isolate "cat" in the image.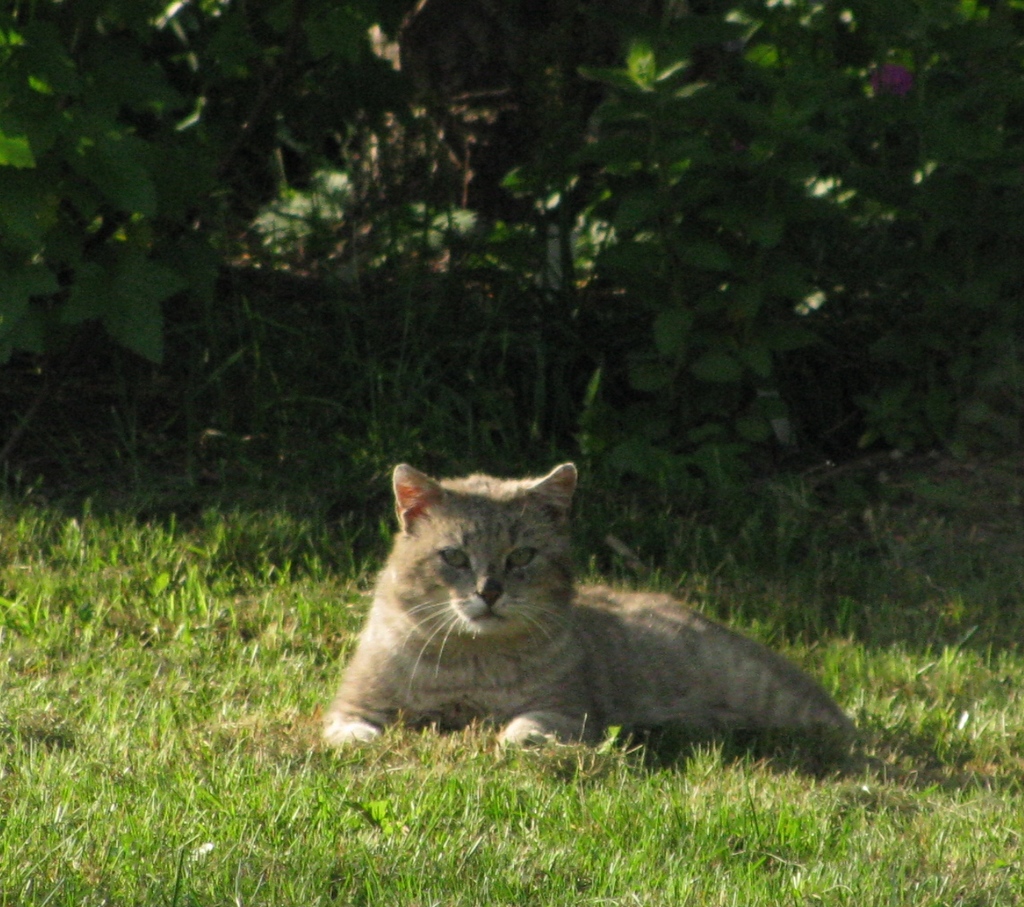
Isolated region: x1=315 y1=453 x2=859 y2=766.
